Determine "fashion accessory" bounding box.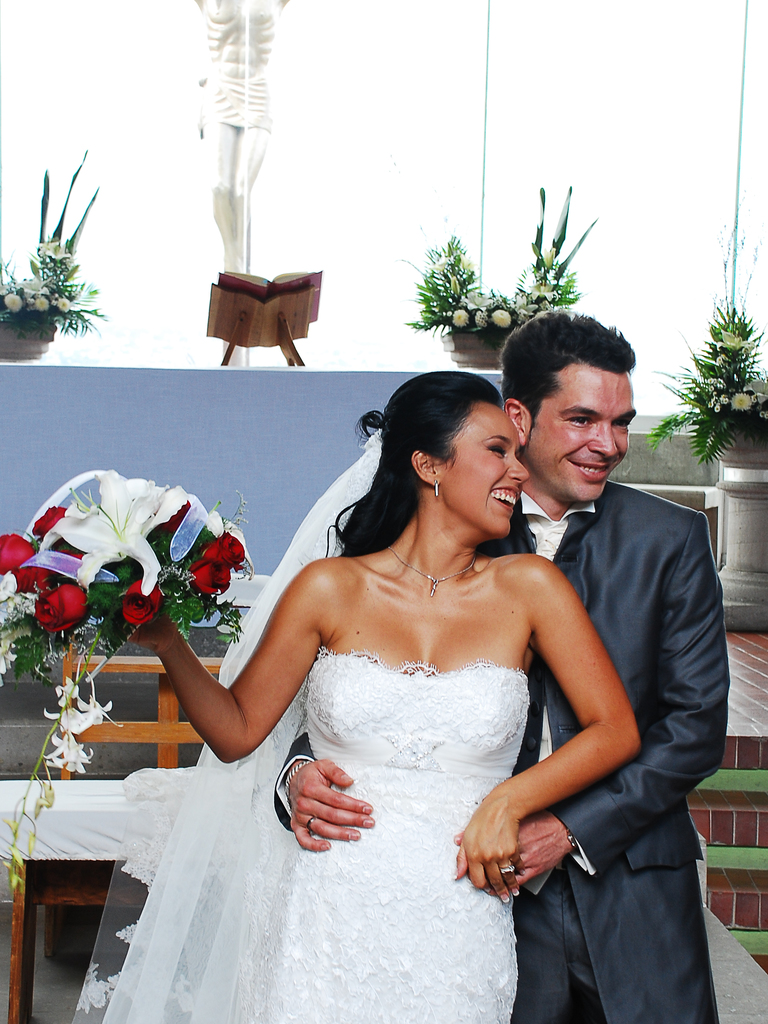
Determined: box(566, 826, 576, 850).
